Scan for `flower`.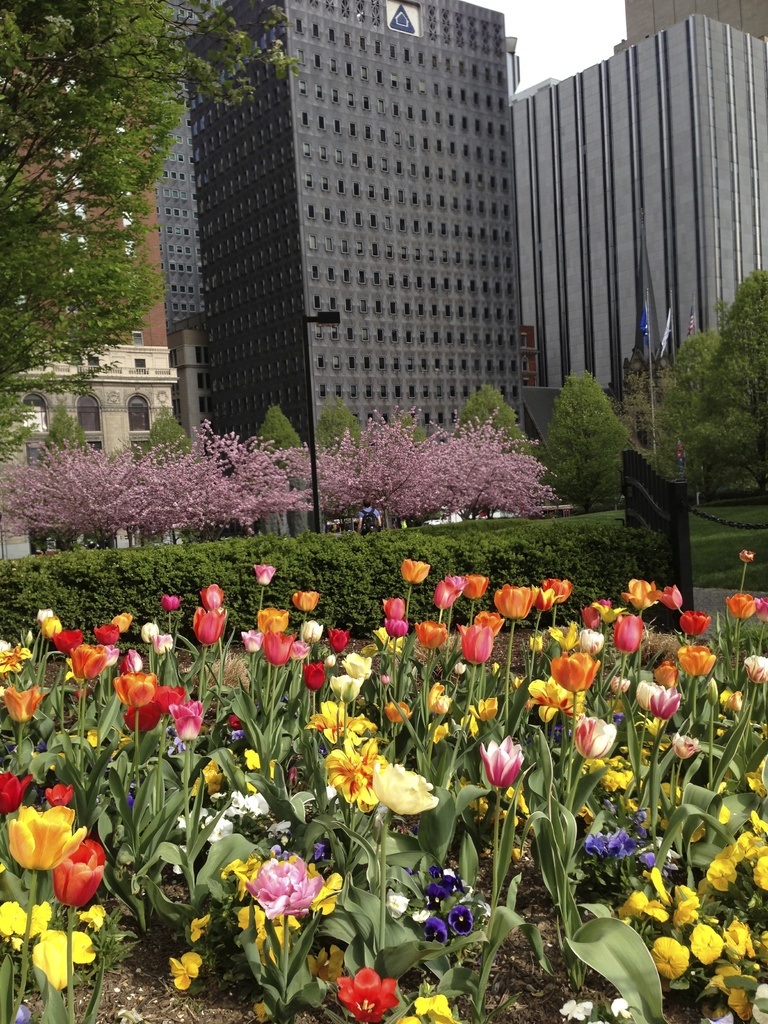
Scan result: <bbox>142, 620, 160, 642</bbox>.
